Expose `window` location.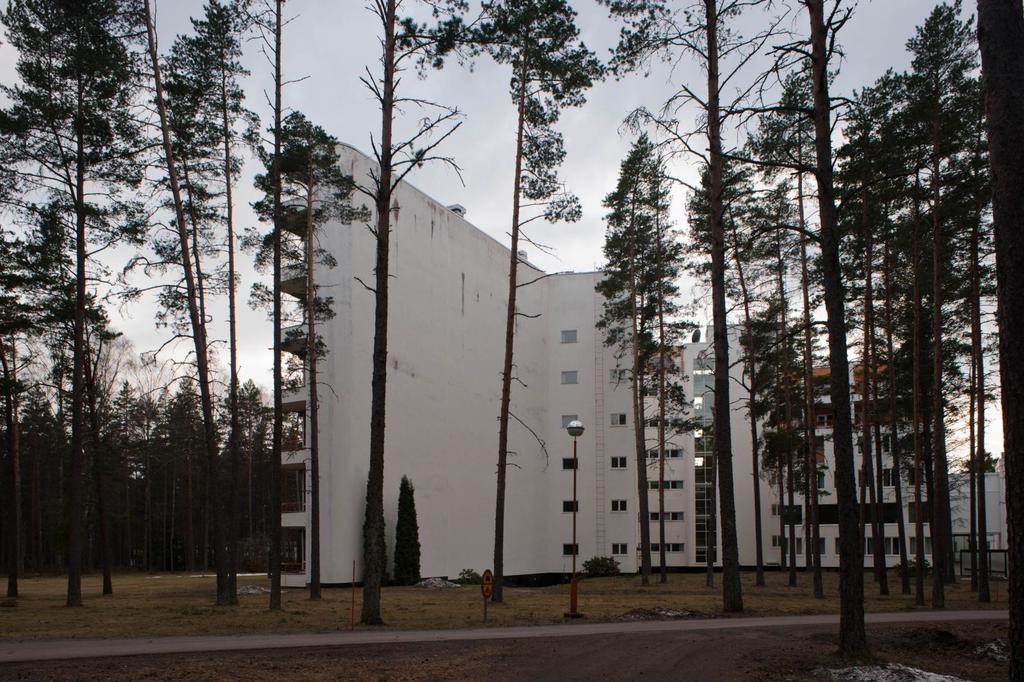
Exposed at x1=563, y1=544, x2=582, y2=558.
